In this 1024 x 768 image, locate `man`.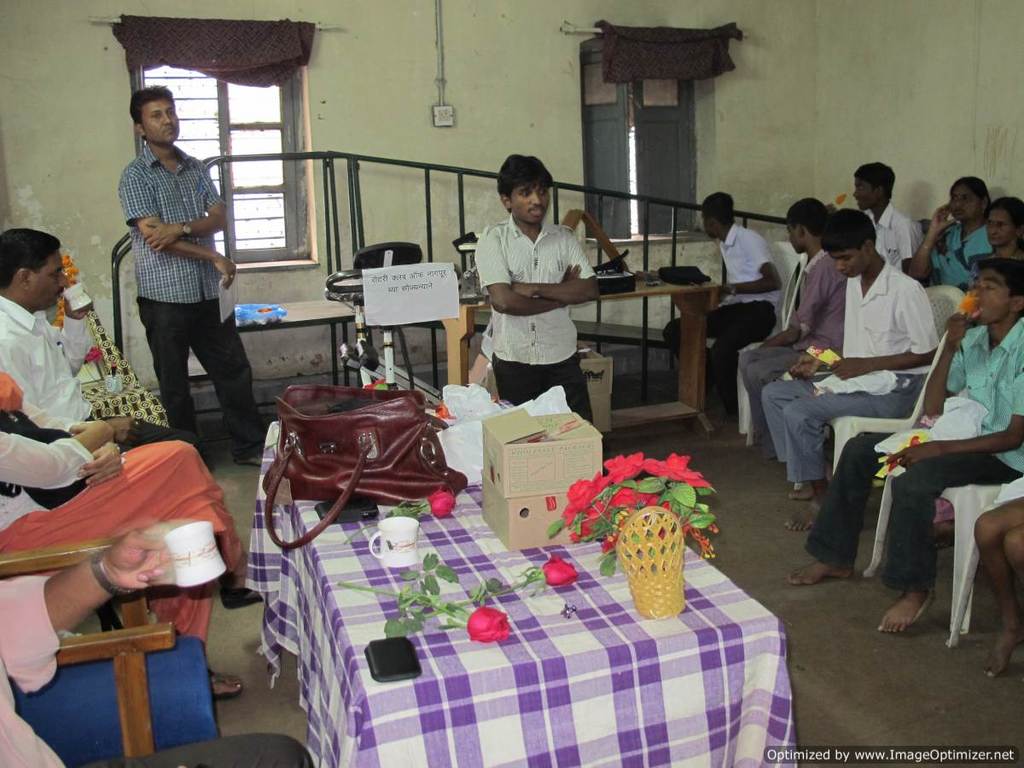
Bounding box: pyautogui.locateOnScreen(679, 207, 779, 422).
